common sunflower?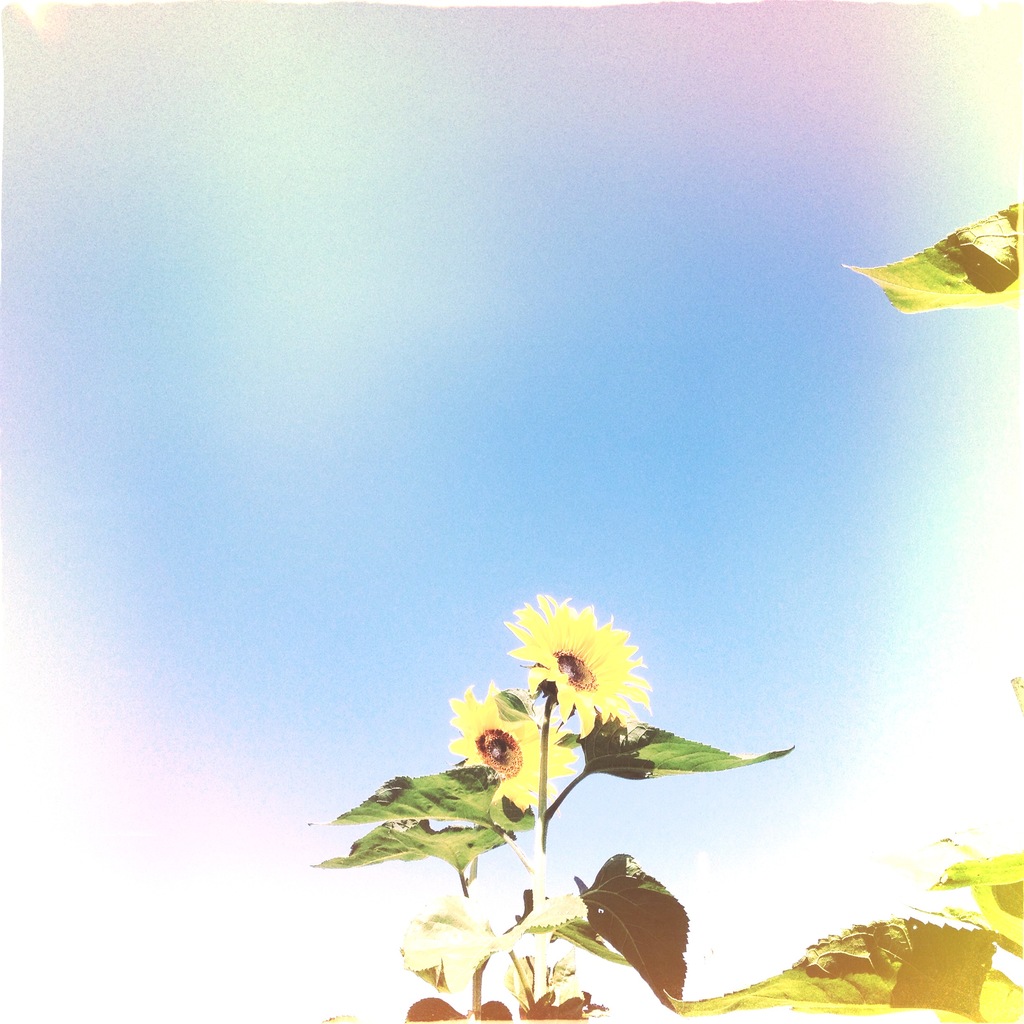
(502, 593, 651, 736)
